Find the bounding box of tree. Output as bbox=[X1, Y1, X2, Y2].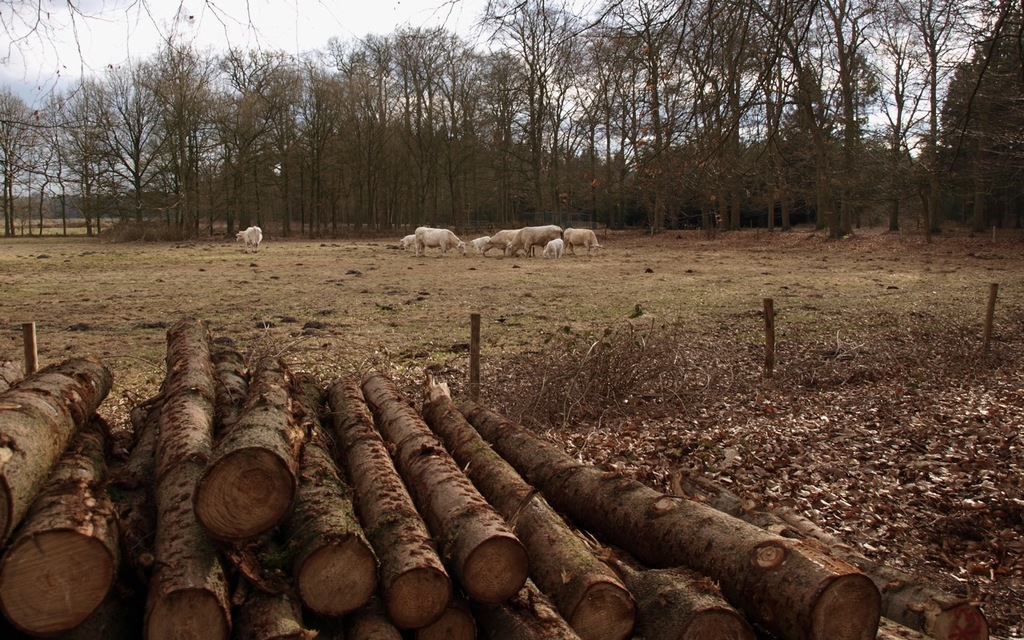
bbox=[466, 50, 538, 228].
